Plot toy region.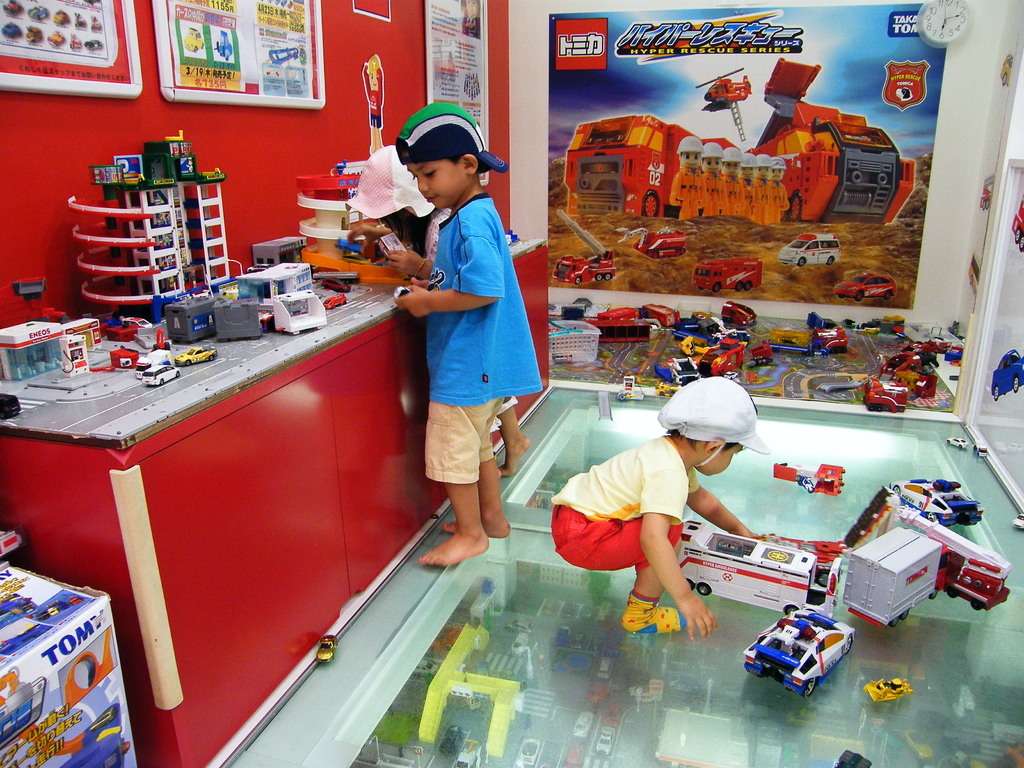
Plotted at l=597, t=315, r=652, b=344.
